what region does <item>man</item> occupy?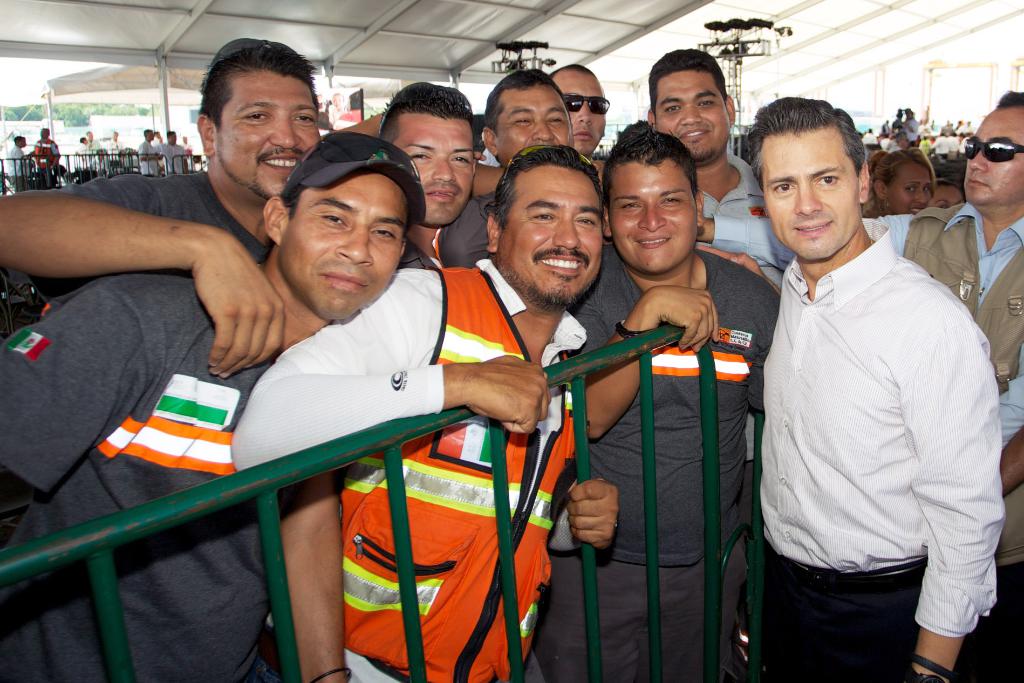
bbox(30, 125, 59, 184).
